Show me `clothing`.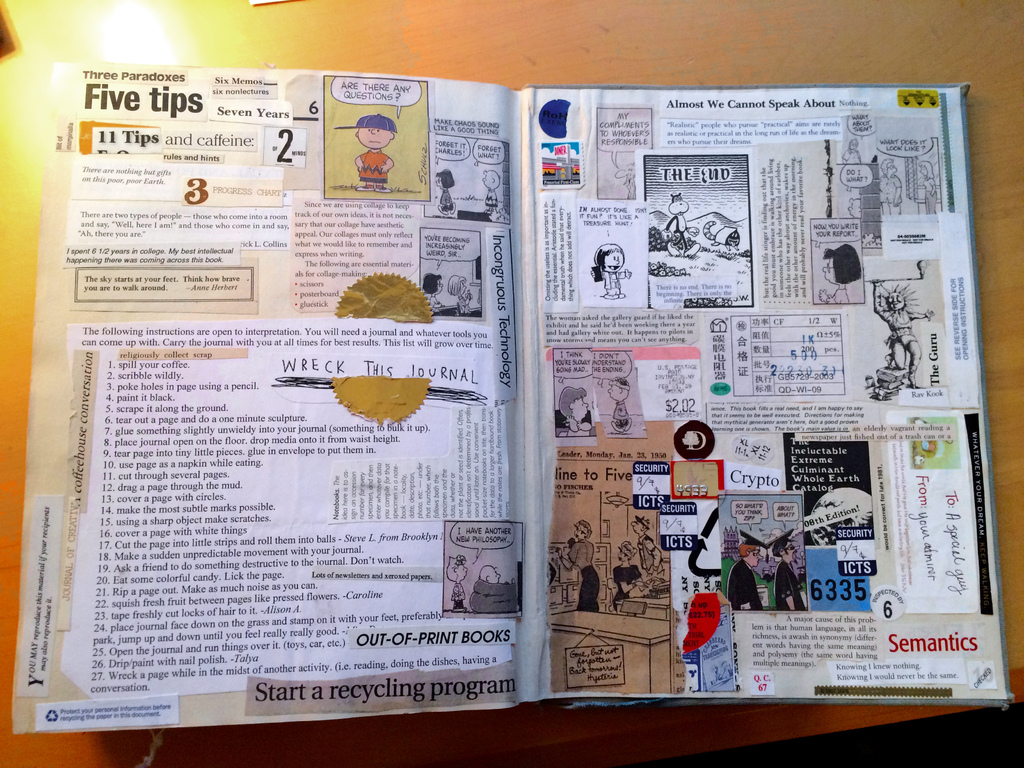
`clothing` is here: 873, 291, 924, 379.
